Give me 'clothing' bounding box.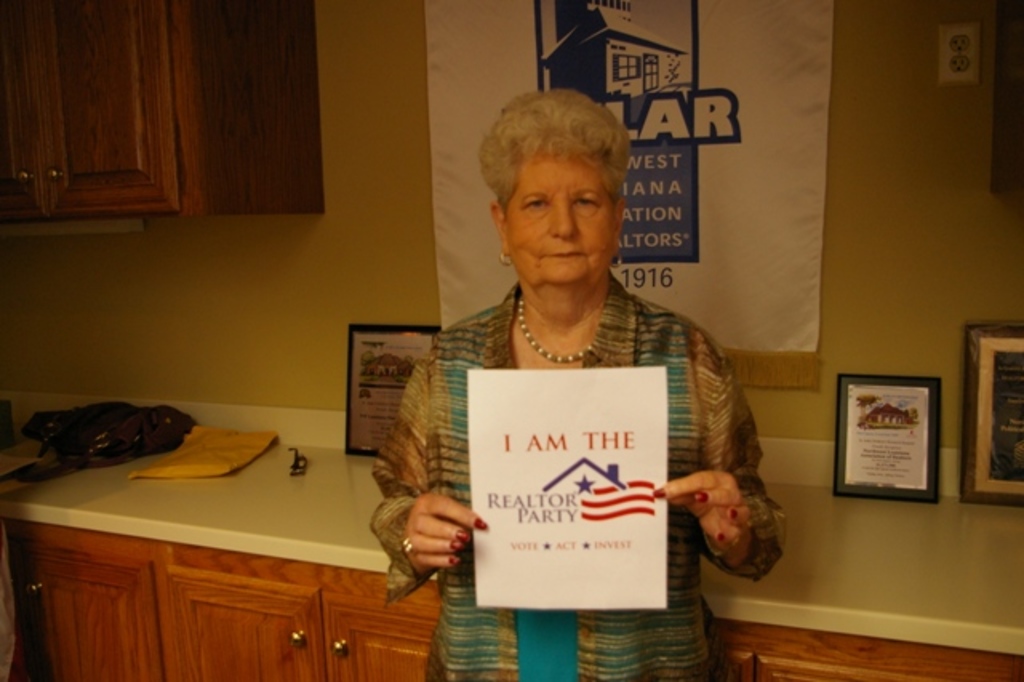
pyautogui.locateOnScreen(390, 274, 736, 639).
